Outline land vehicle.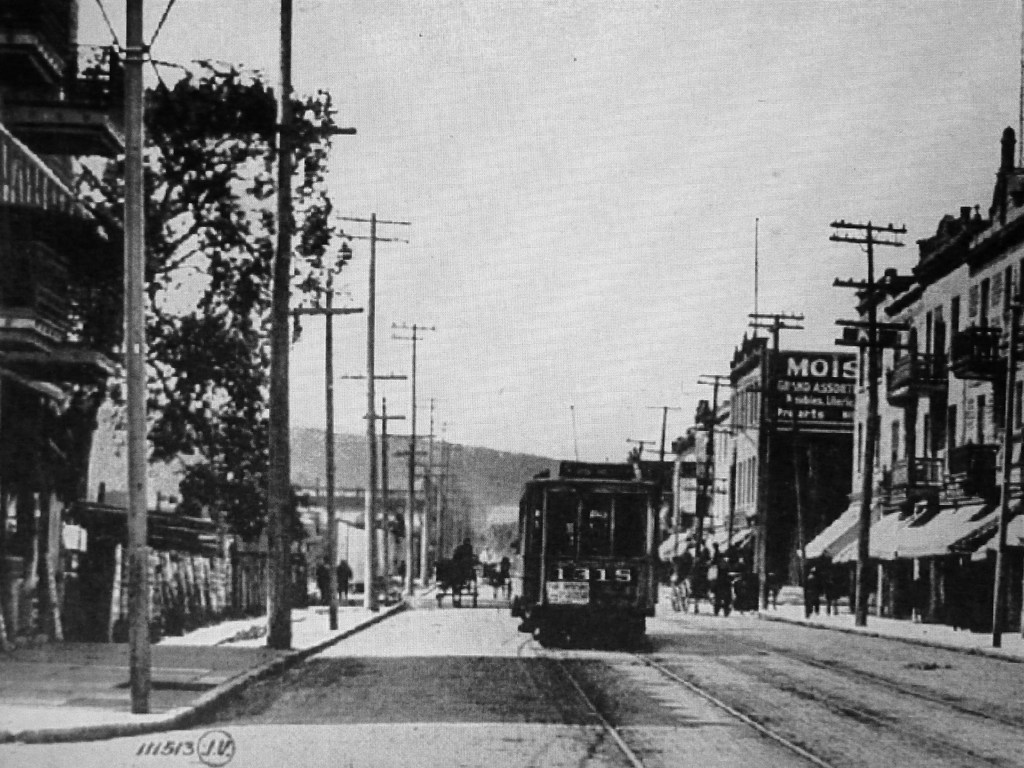
Outline: region(509, 408, 660, 640).
